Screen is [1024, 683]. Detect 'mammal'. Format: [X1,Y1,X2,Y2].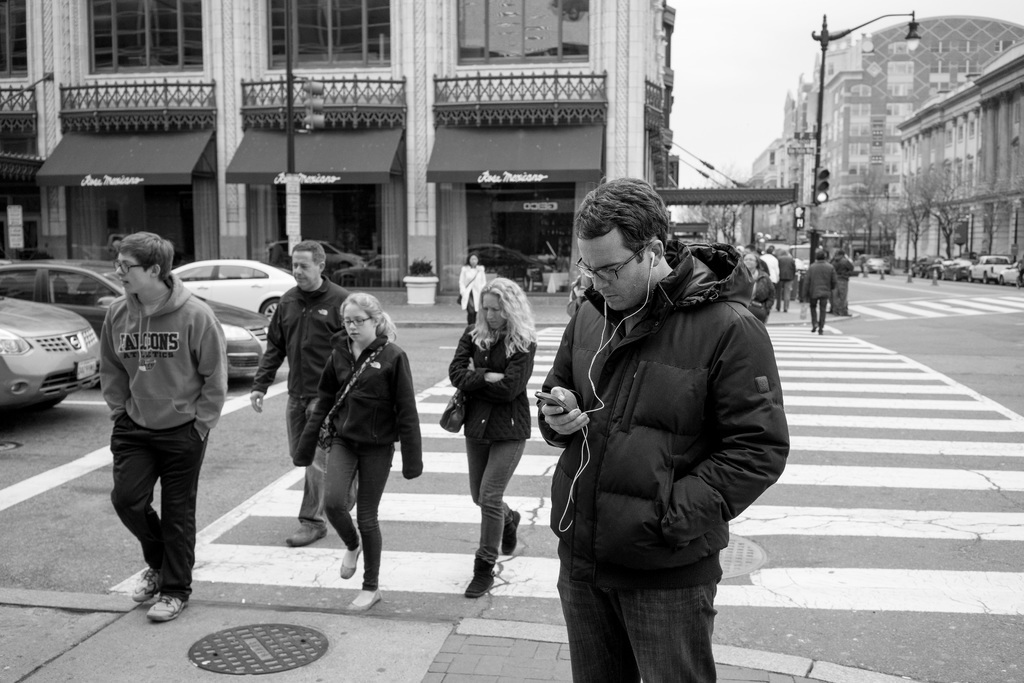
[533,175,790,682].
